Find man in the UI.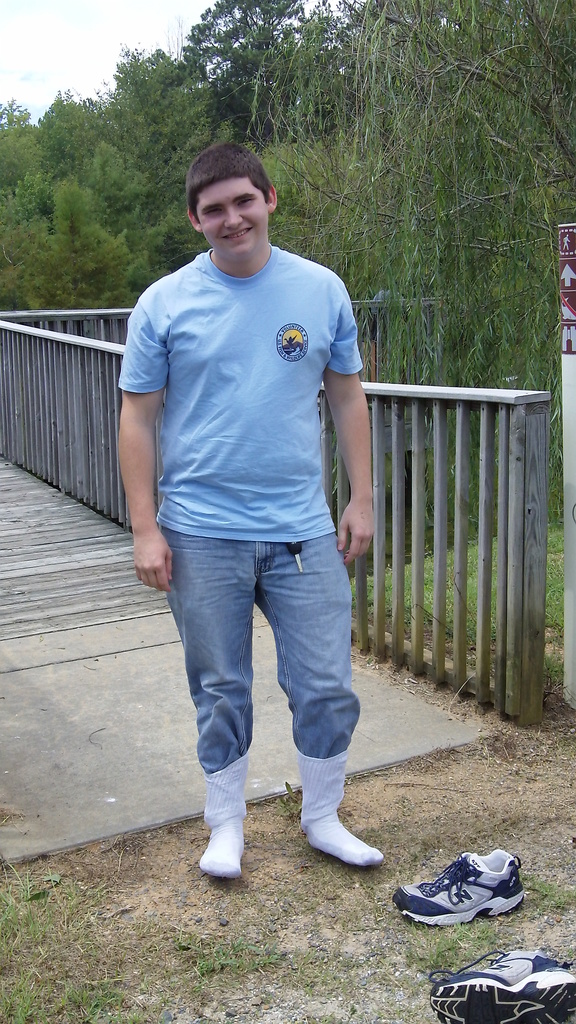
UI element at 113,126,393,890.
